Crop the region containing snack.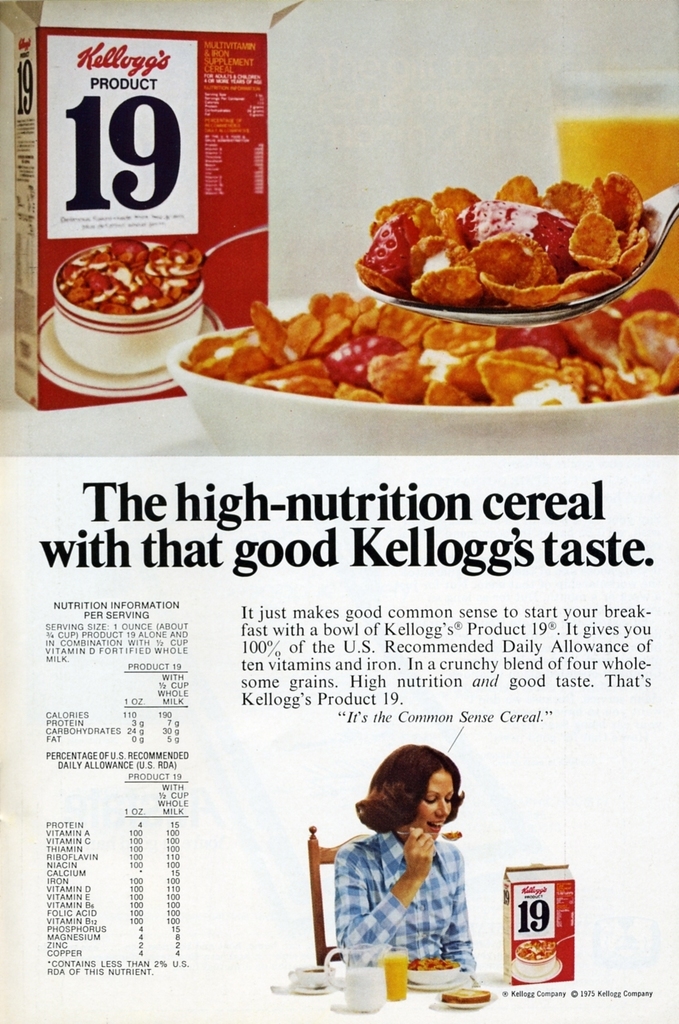
Crop region: x1=354 y1=173 x2=647 y2=308.
